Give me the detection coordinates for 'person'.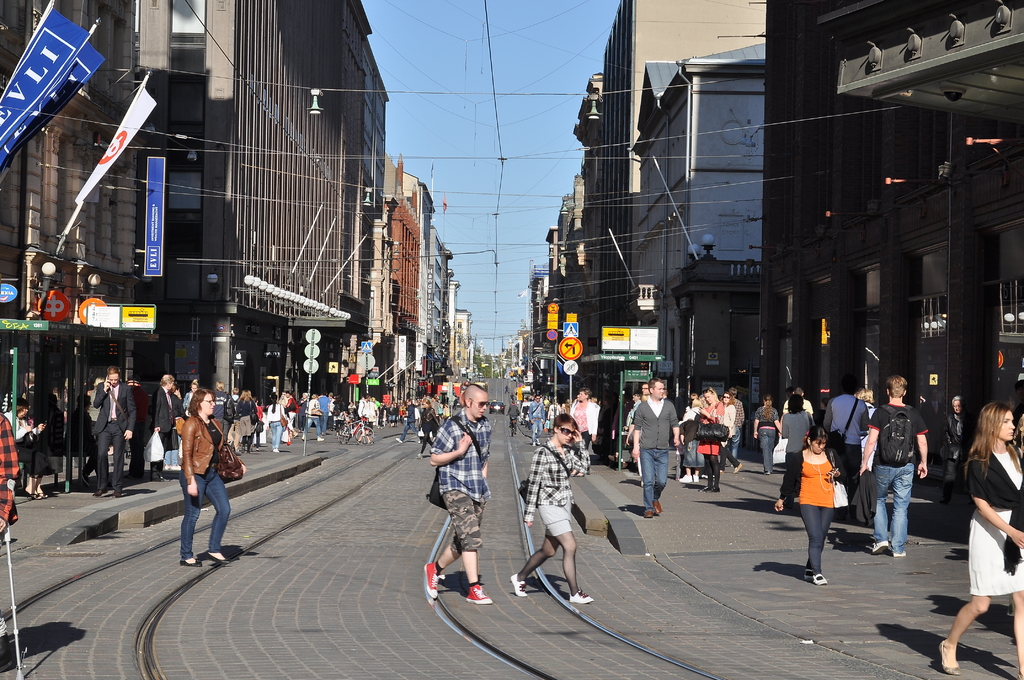
region(526, 405, 596, 631).
